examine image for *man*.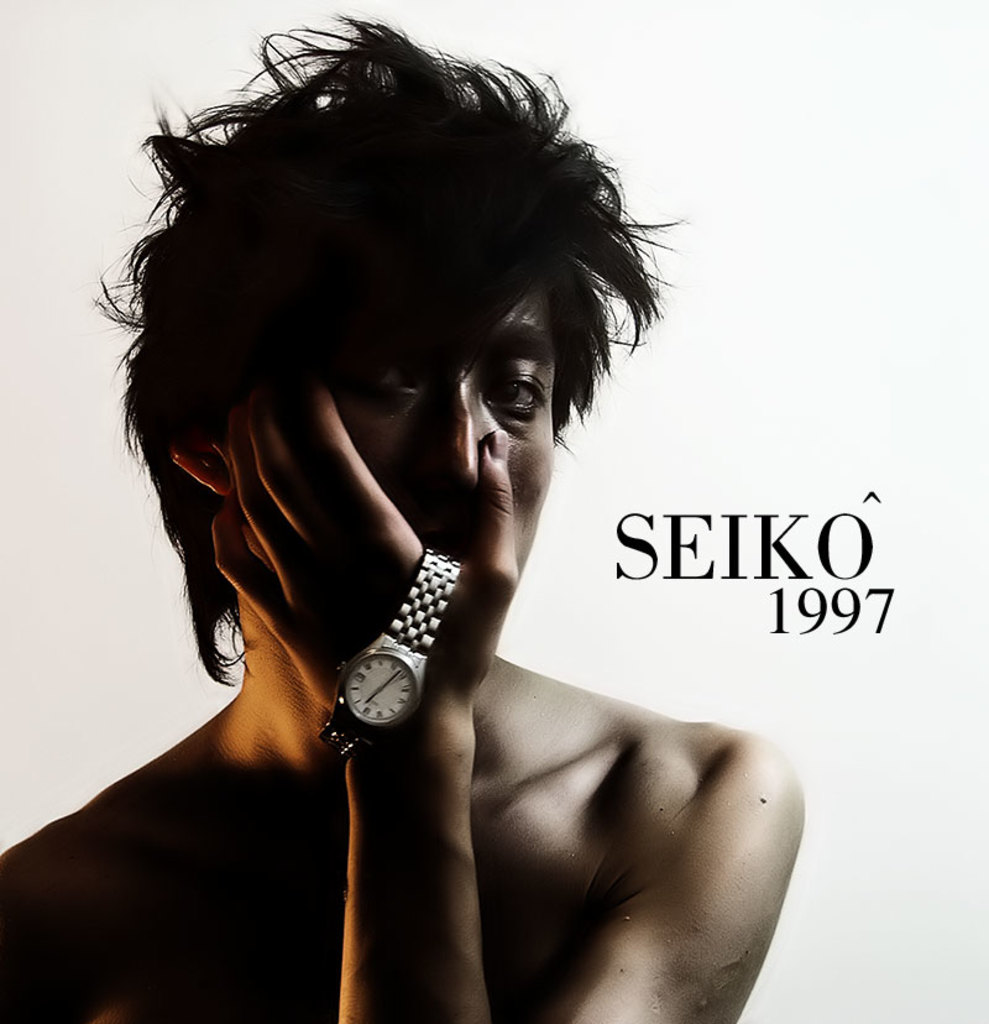
Examination result: l=23, t=16, r=836, b=992.
